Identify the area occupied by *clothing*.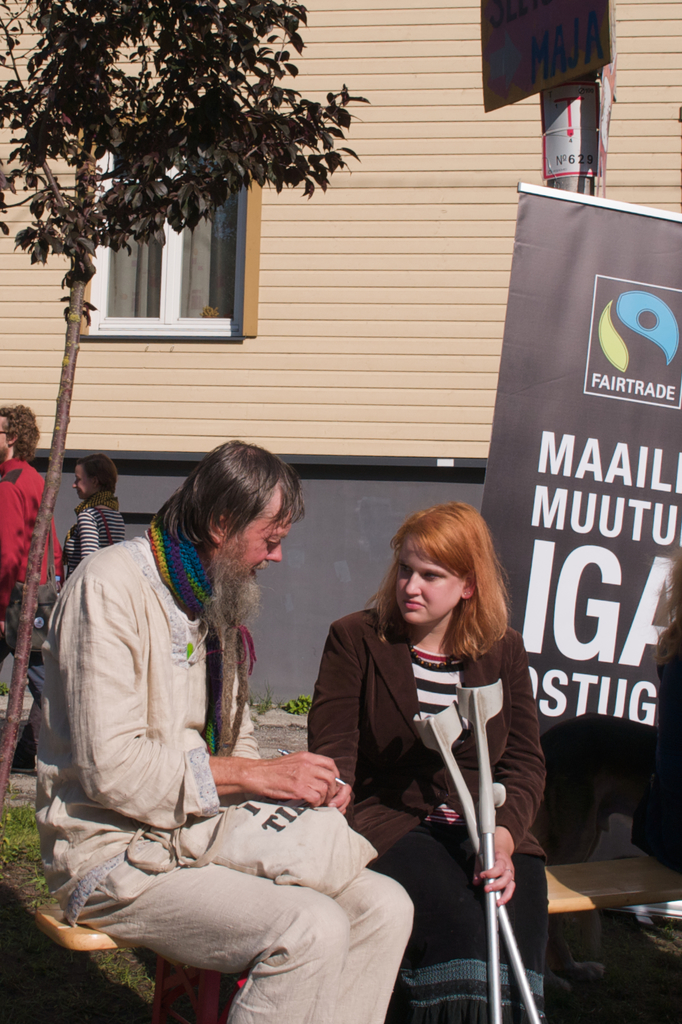
Area: <region>0, 452, 68, 703</region>.
